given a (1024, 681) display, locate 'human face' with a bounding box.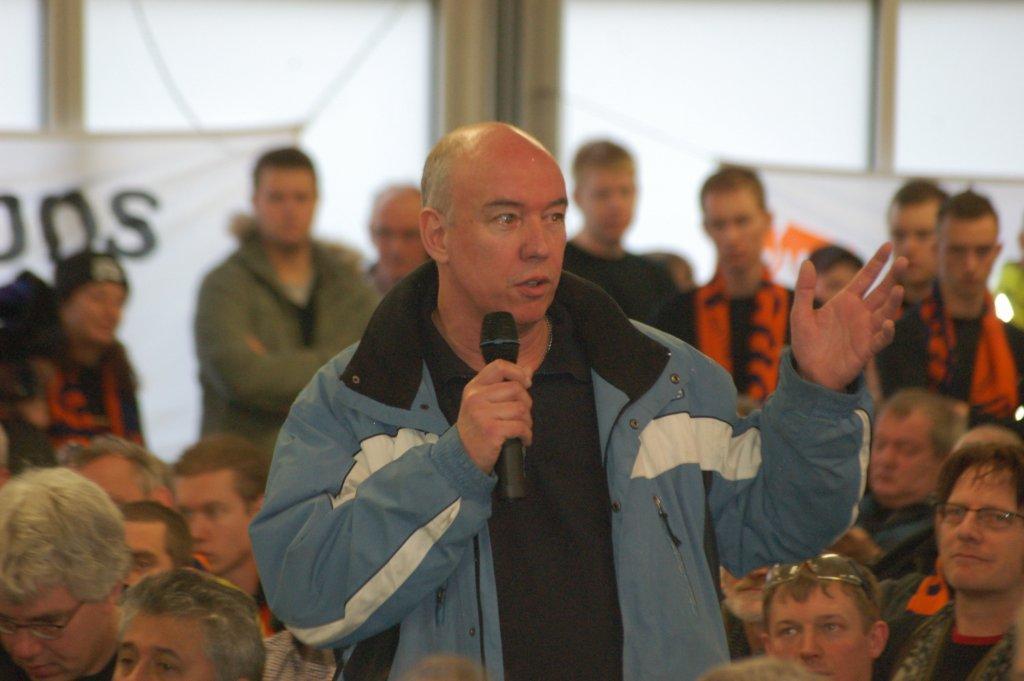
Located: 938 212 997 296.
